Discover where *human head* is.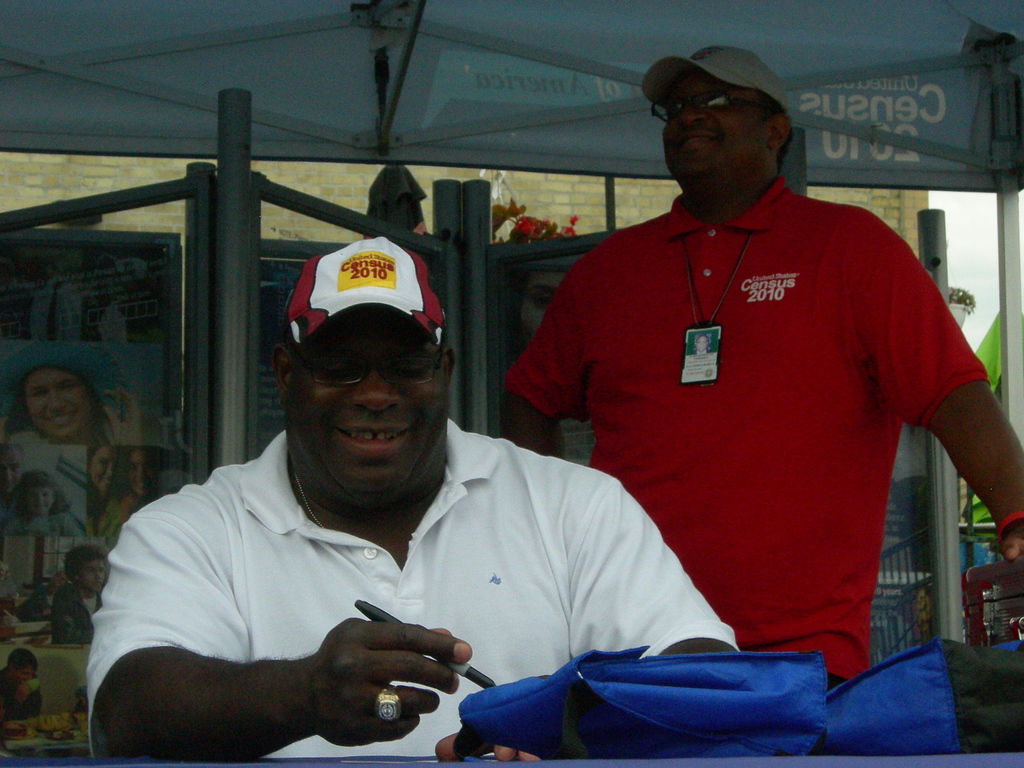
Discovered at (x1=124, y1=447, x2=162, y2=497).
